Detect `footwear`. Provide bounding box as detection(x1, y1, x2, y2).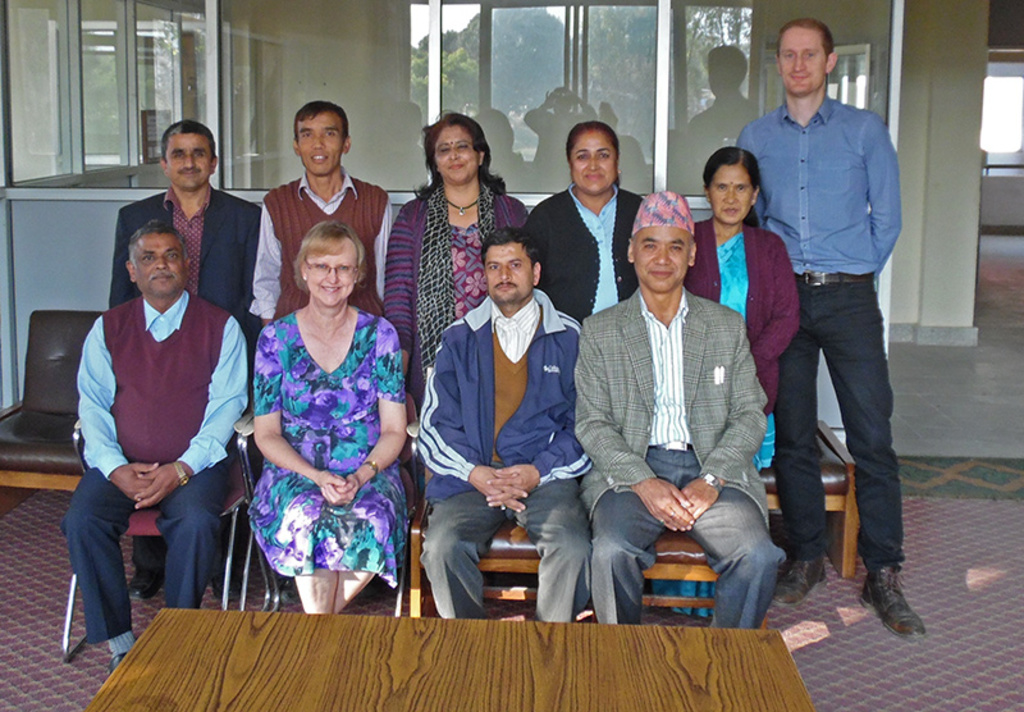
detection(109, 653, 124, 672).
